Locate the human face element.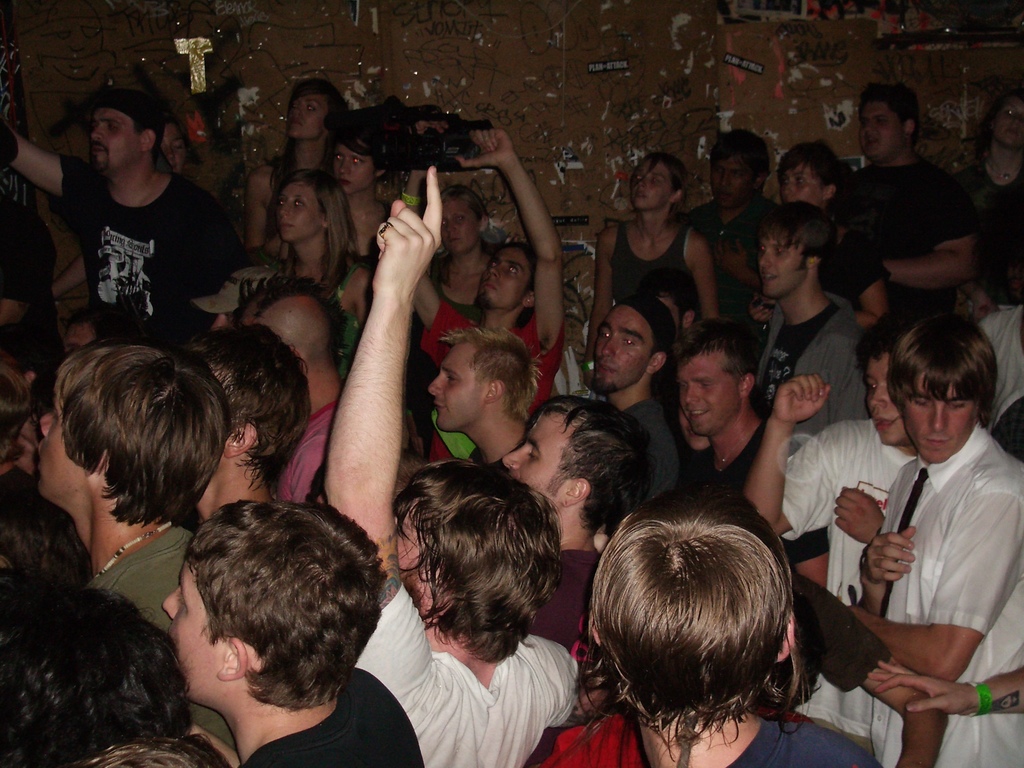
Element bbox: 283:95:330:138.
